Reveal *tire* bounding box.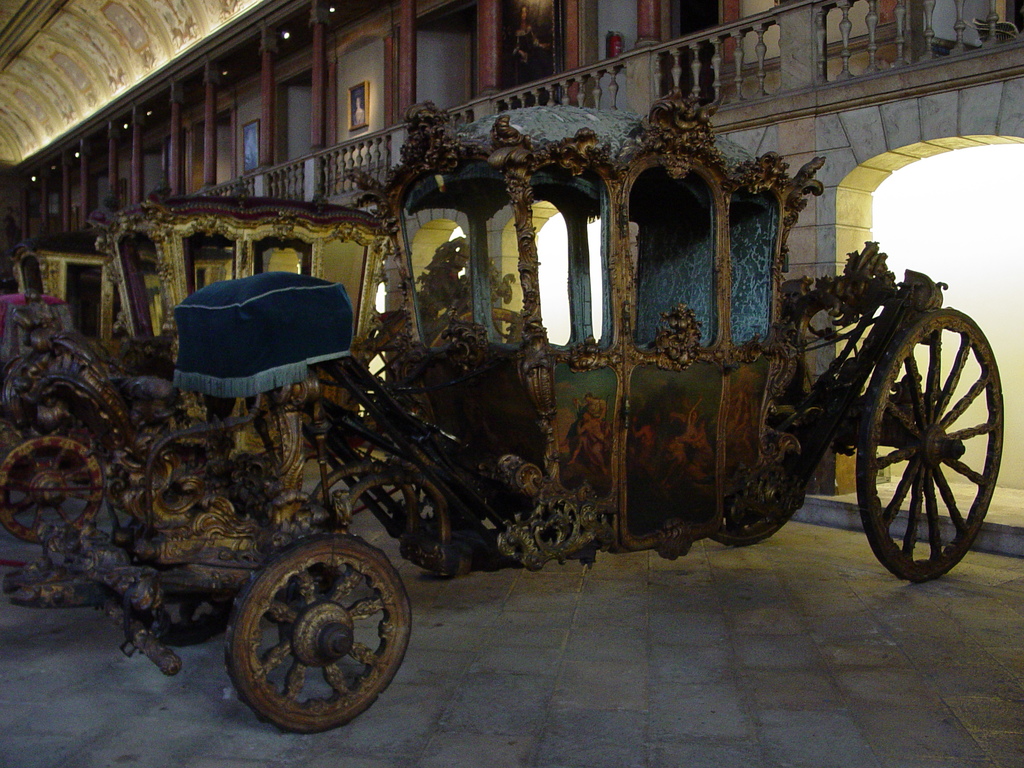
Revealed: pyautogui.locateOnScreen(223, 527, 404, 736).
